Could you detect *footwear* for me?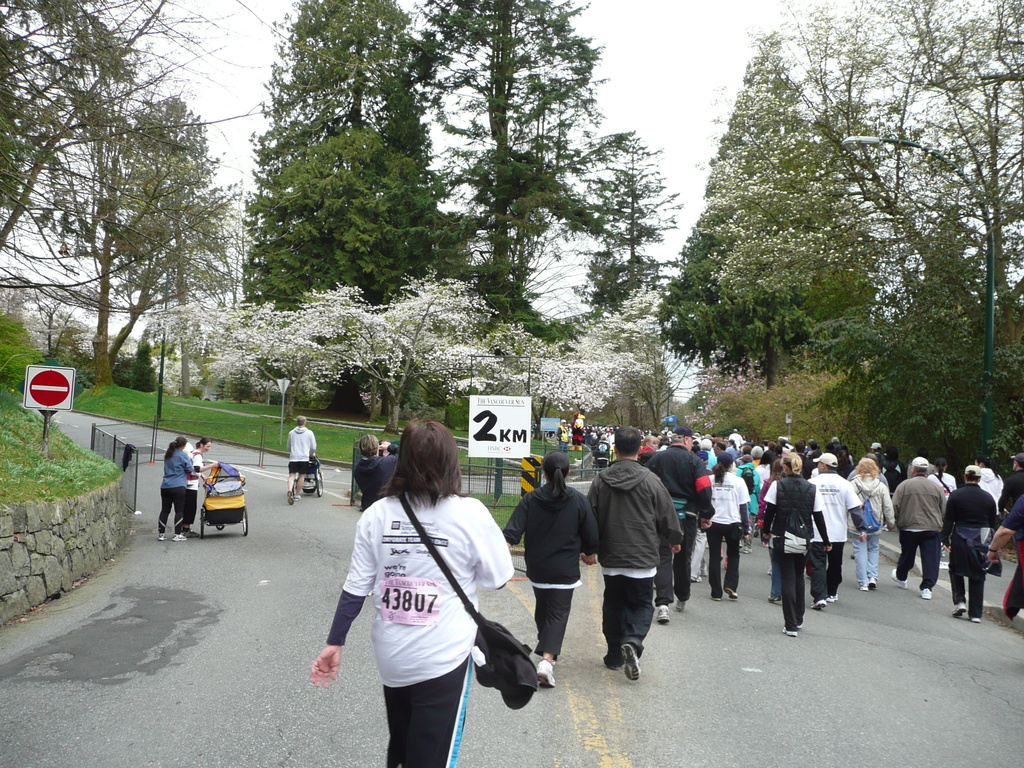
Detection result: [x1=742, y1=547, x2=753, y2=556].
